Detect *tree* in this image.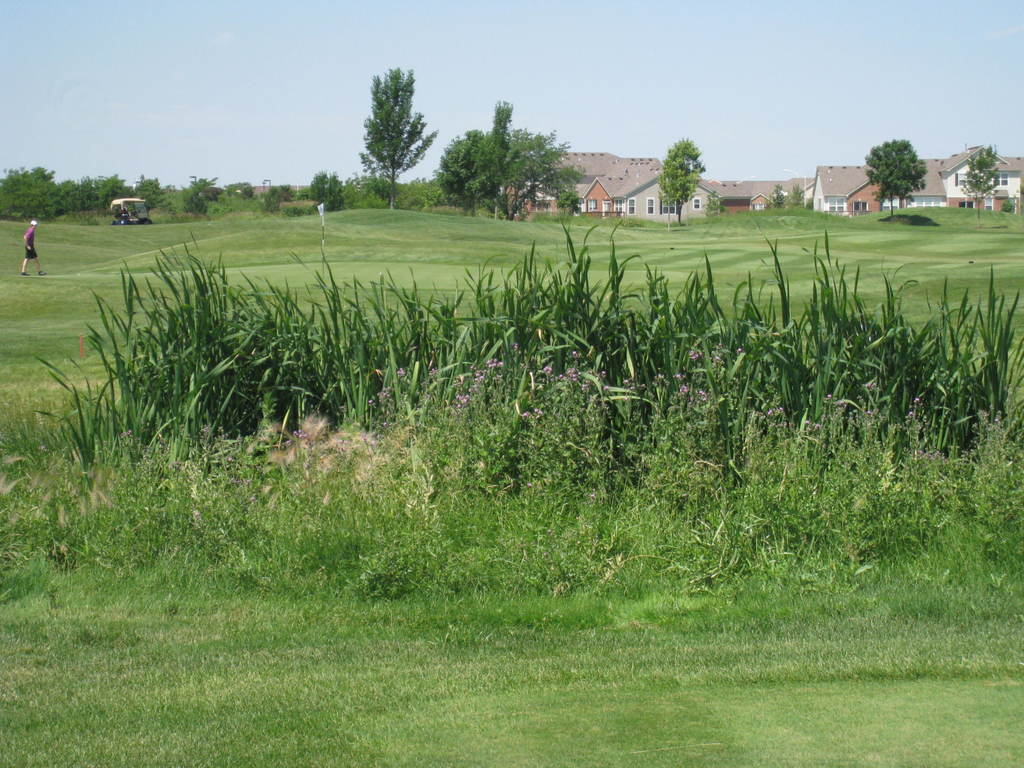
Detection: (305, 171, 355, 213).
